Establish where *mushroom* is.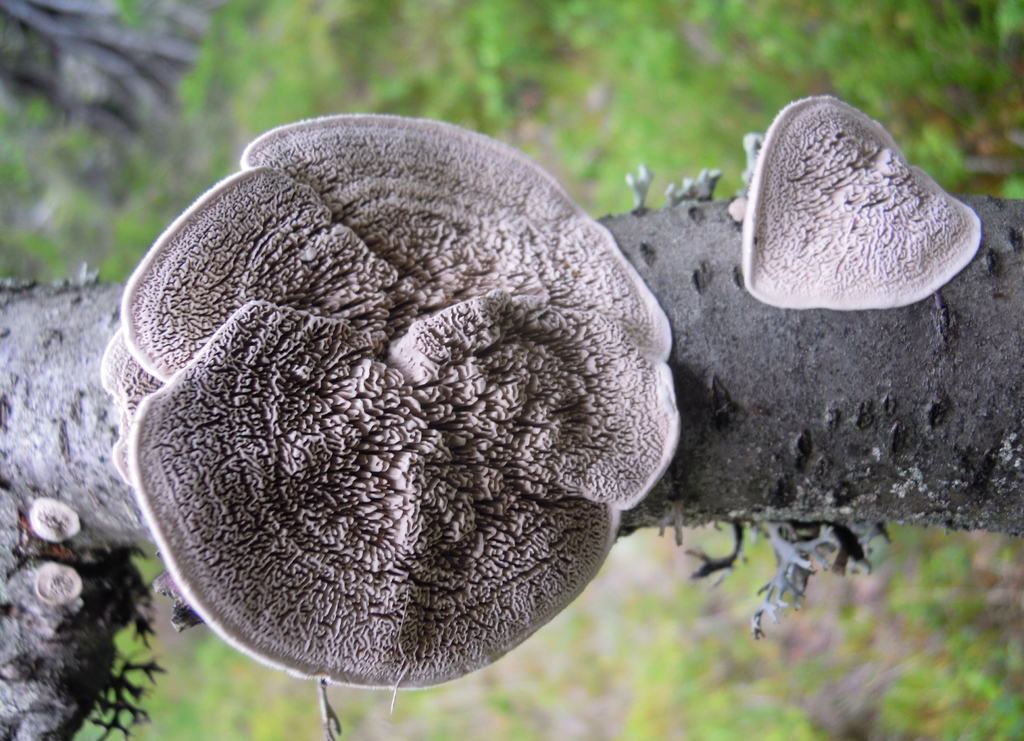
Established at bbox(28, 500, 81, 543).
